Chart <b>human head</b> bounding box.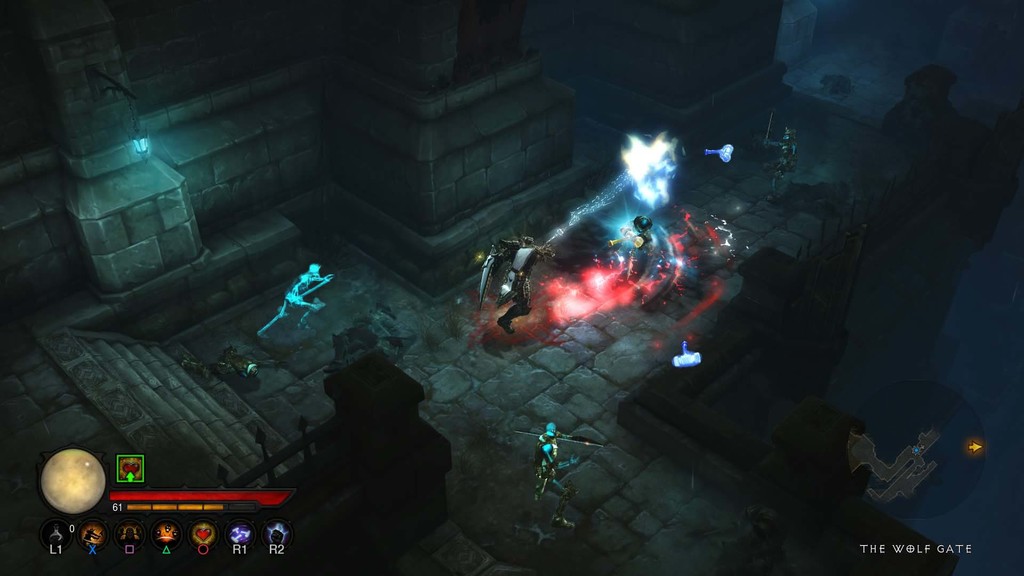
Charted: [522,238,539,250].
